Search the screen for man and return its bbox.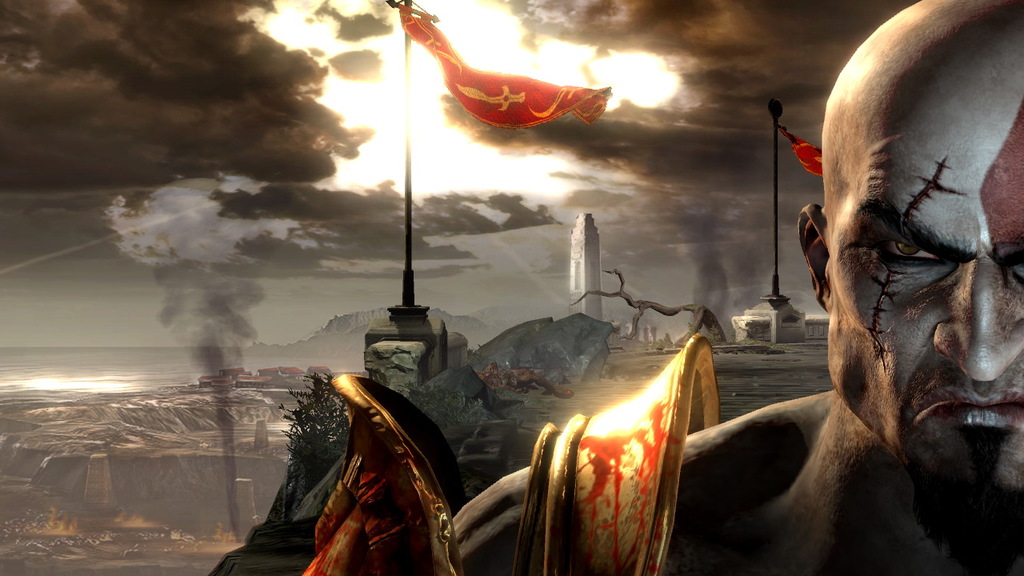
Found: left=294, top=0, right=1023, bottom=575.
